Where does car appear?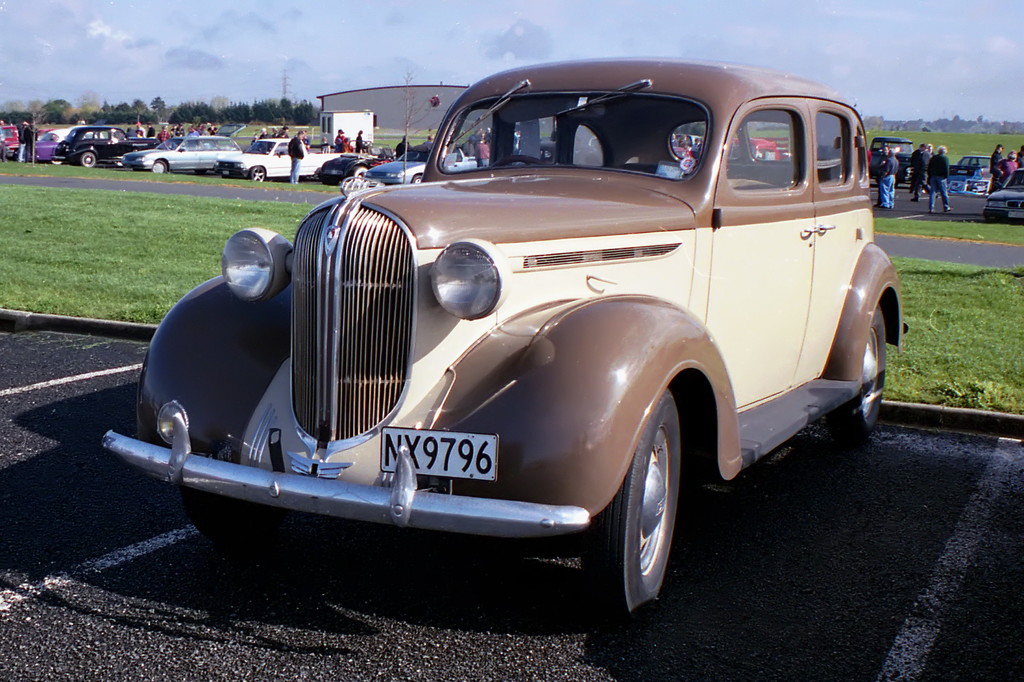
Appears at l=98, t=52, r=909, b=632.
